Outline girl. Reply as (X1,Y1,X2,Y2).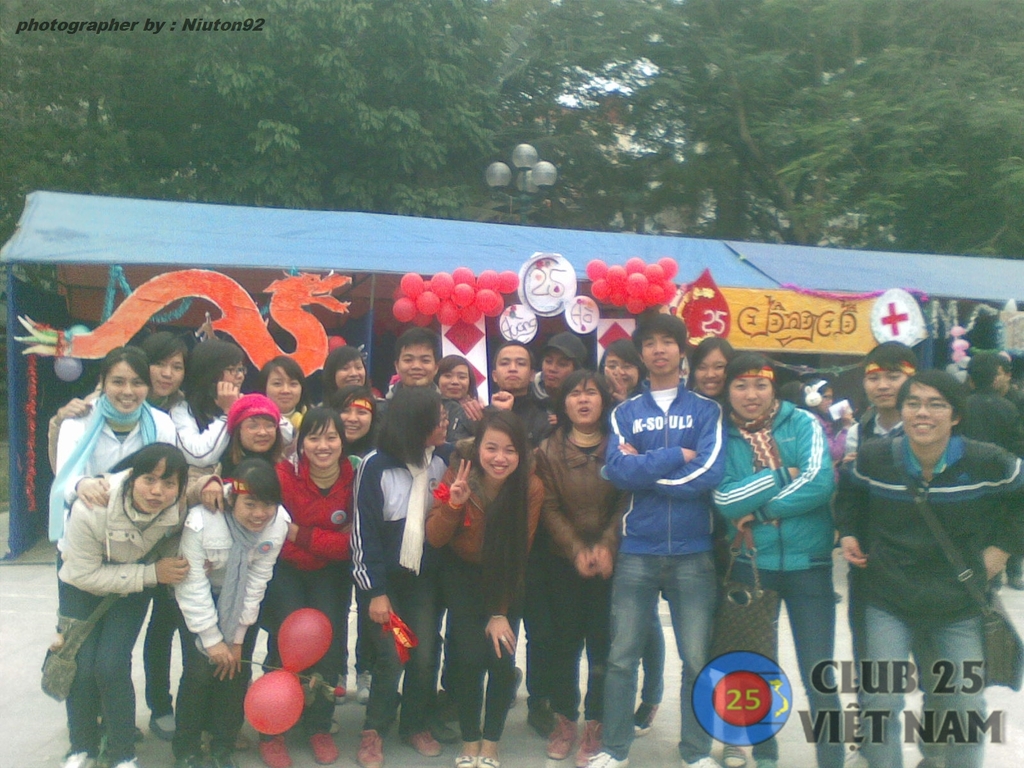
(689,330,735,406).
